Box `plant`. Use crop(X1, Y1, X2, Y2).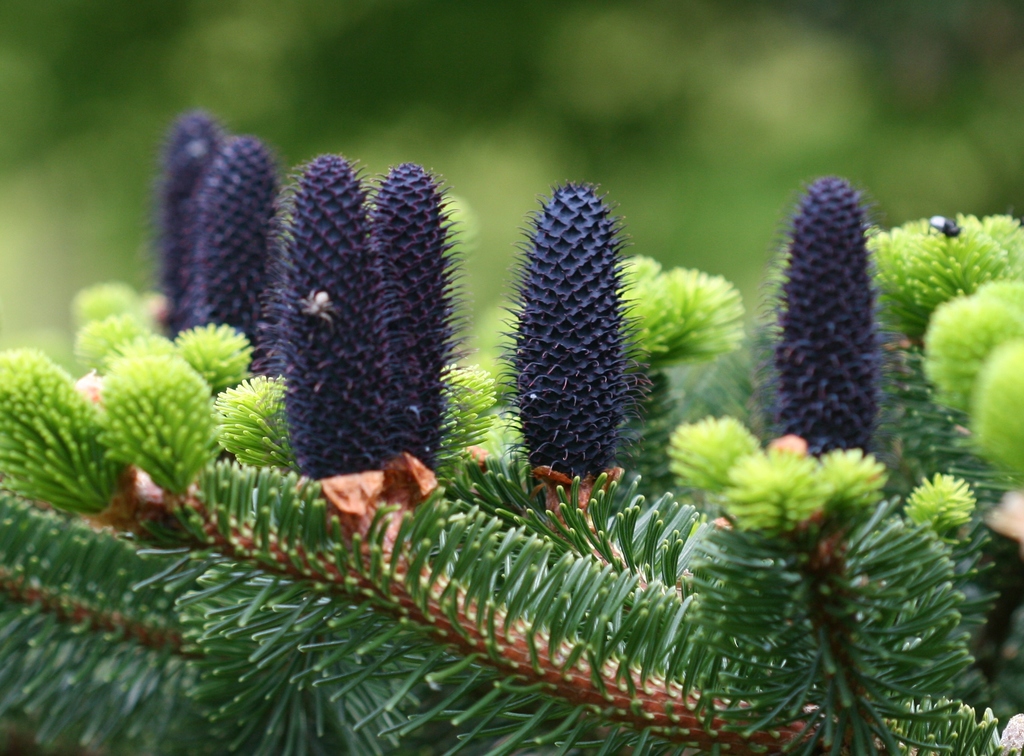
crop(0, 109, 1023, 755).
